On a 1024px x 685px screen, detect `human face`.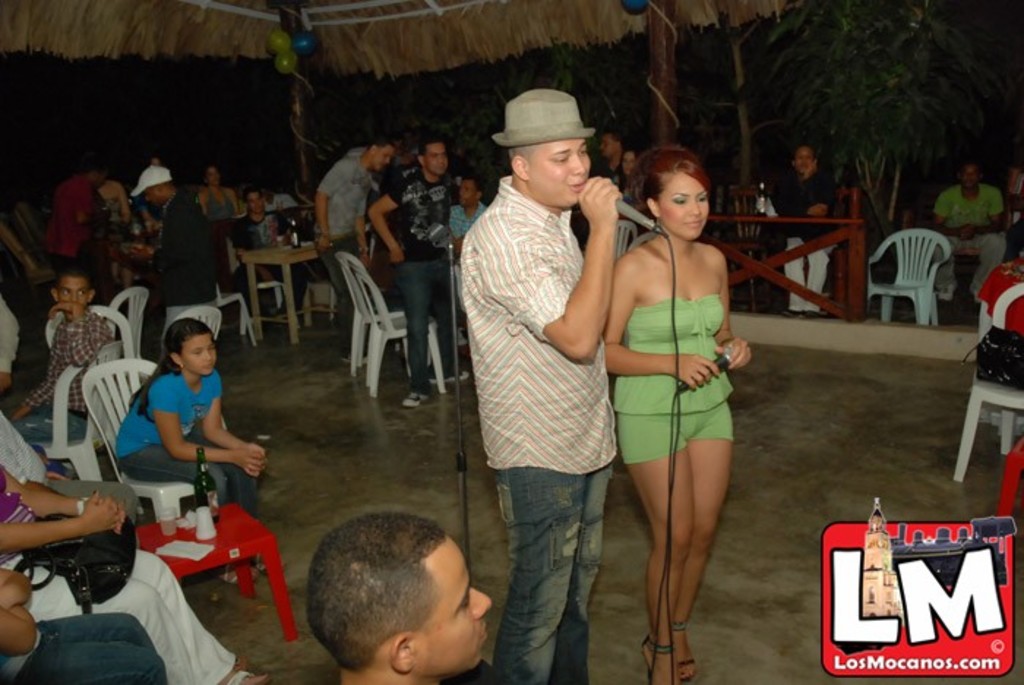
{"left": 413, "top": 534, "right": 493, "bottom": 679}.
